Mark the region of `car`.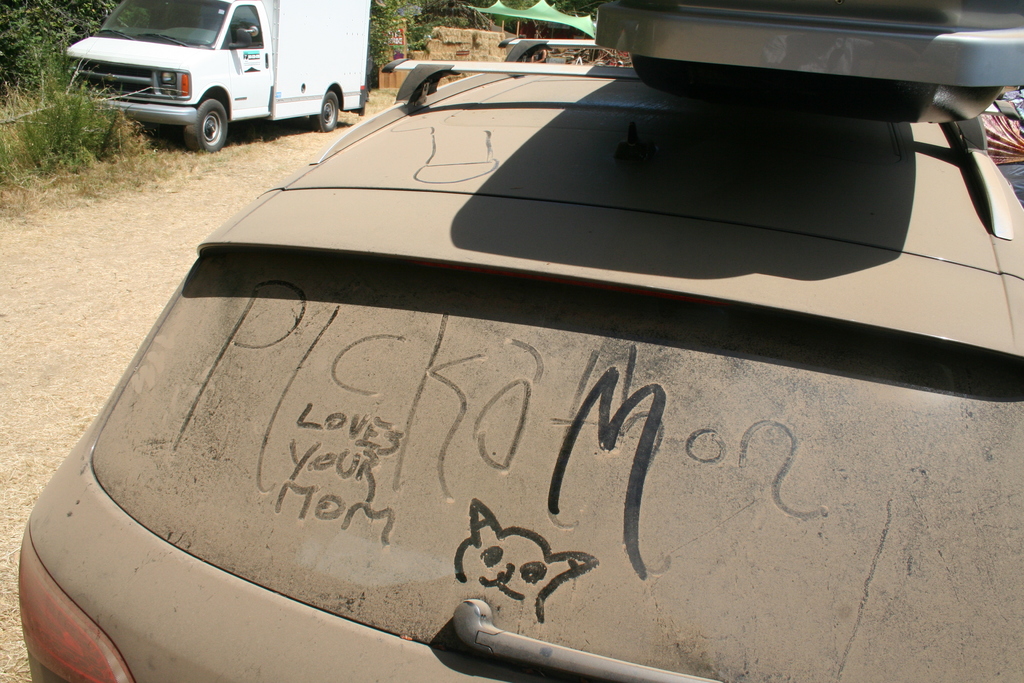
Region: Rect(17, 0, 1023, 682).
